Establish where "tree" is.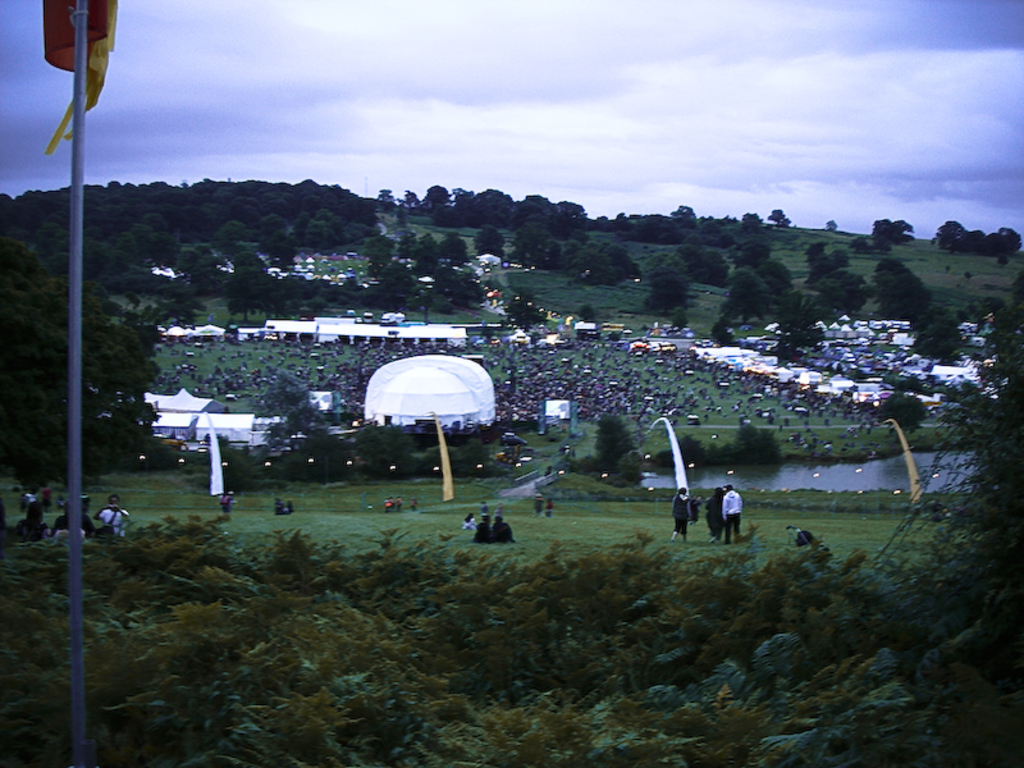
Established at [x1=625, y1=212, x2=690, y2=247].
